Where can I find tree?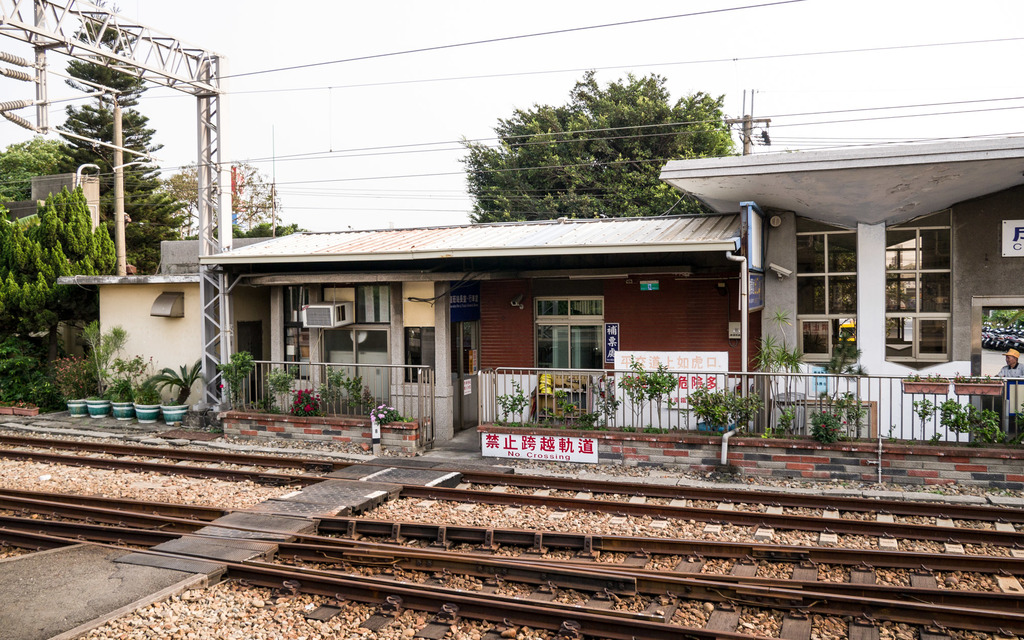
You can find it at 166,159,282,234.
